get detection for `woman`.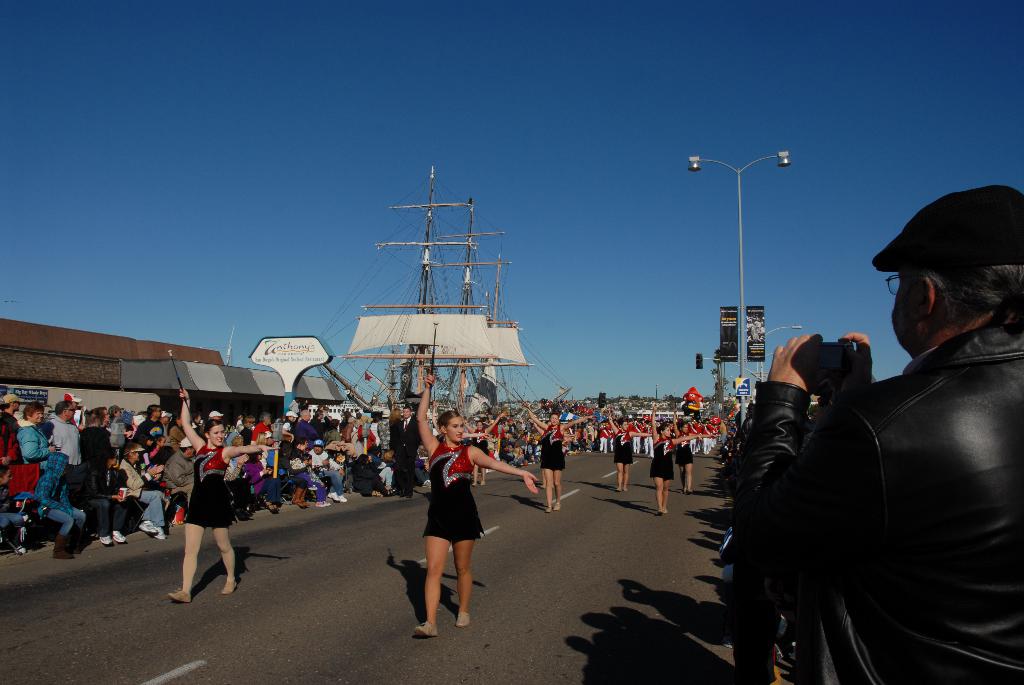
Detection: 385/418/504/620.
